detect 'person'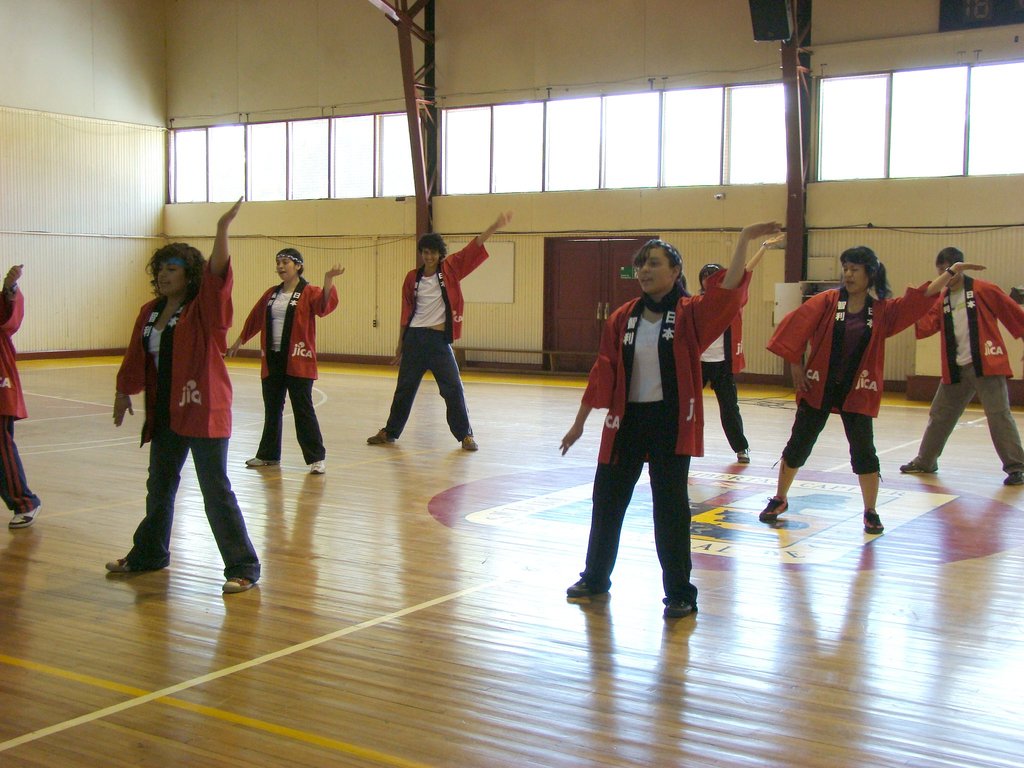
x1=561 y1=219 x2=784 y2=623
